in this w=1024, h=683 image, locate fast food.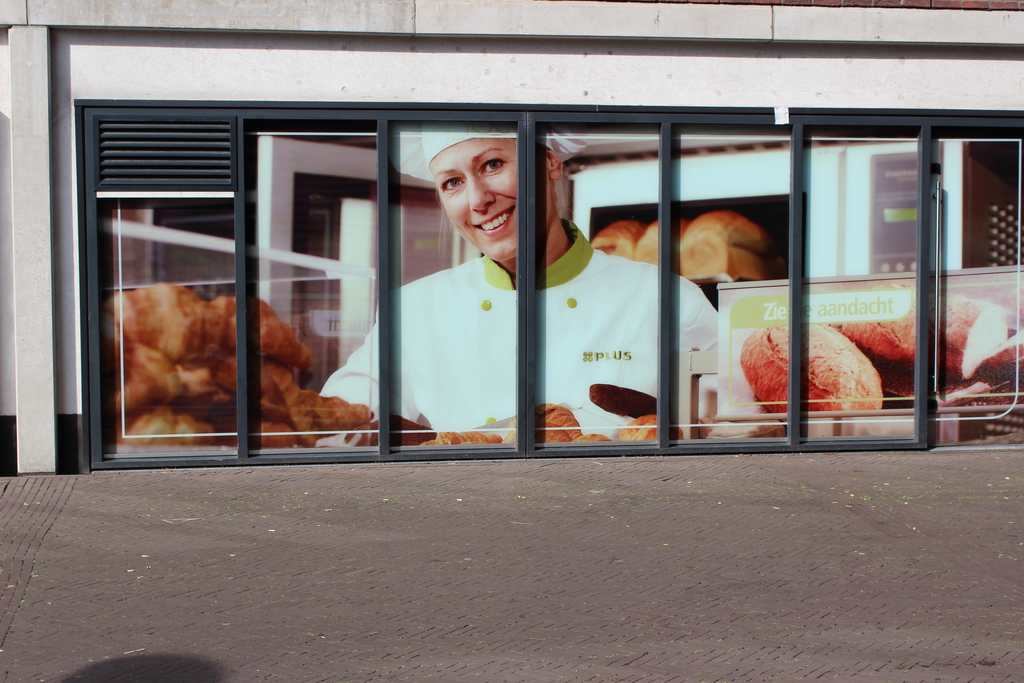
Bounding box: <region>279, 376, 371, 452</region>.
